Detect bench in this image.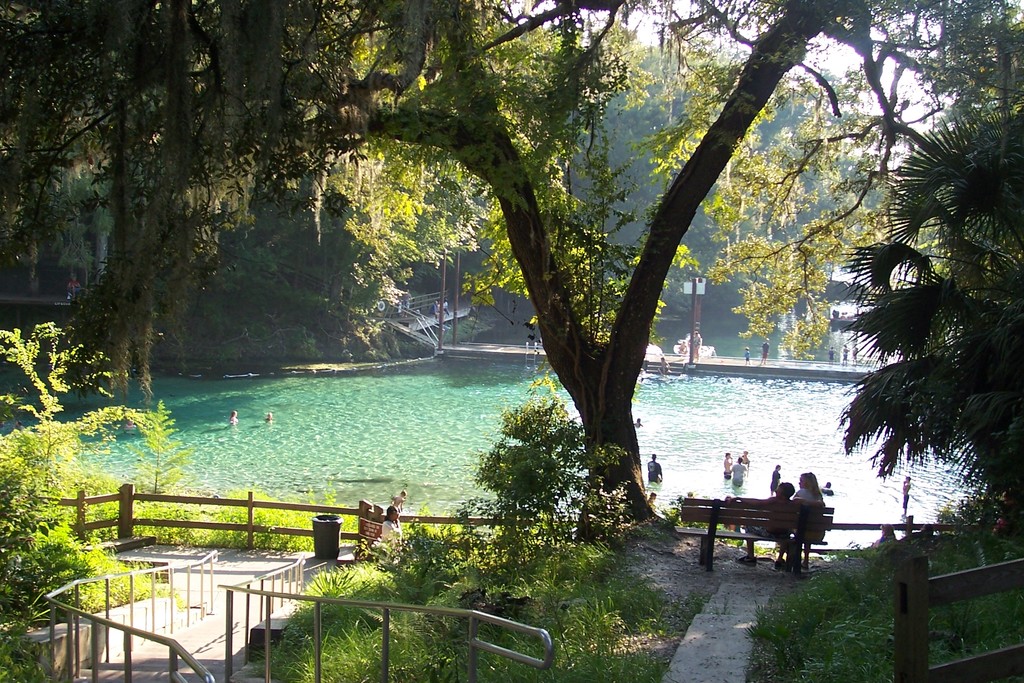
Detection: <bbox>674, 499, 835, 572</bbox>.
